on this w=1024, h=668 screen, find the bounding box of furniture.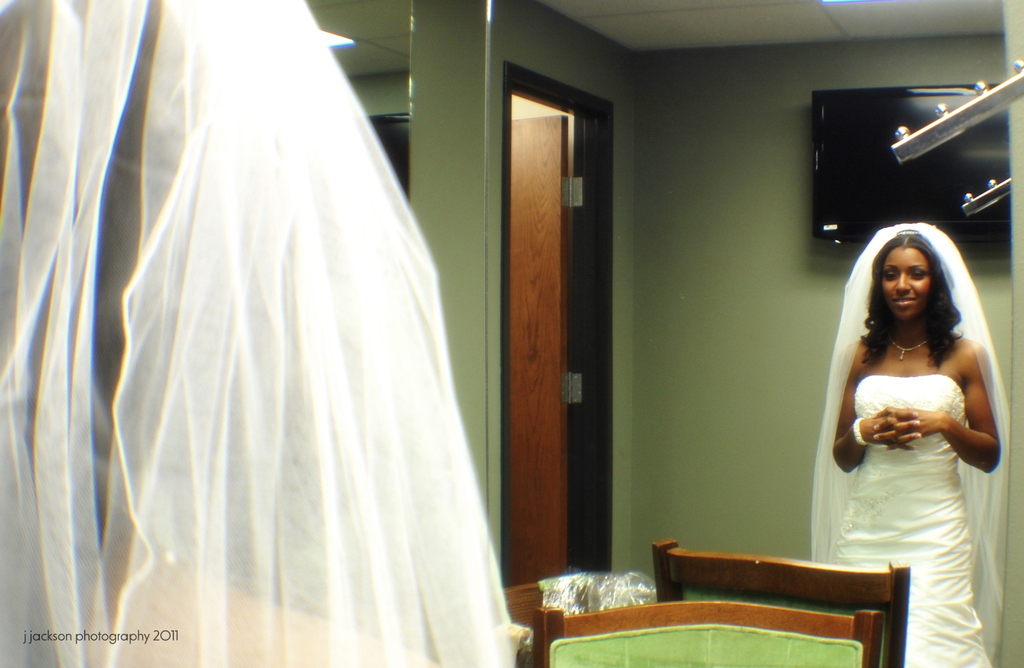
Bounding box: (535,606,885,667).
